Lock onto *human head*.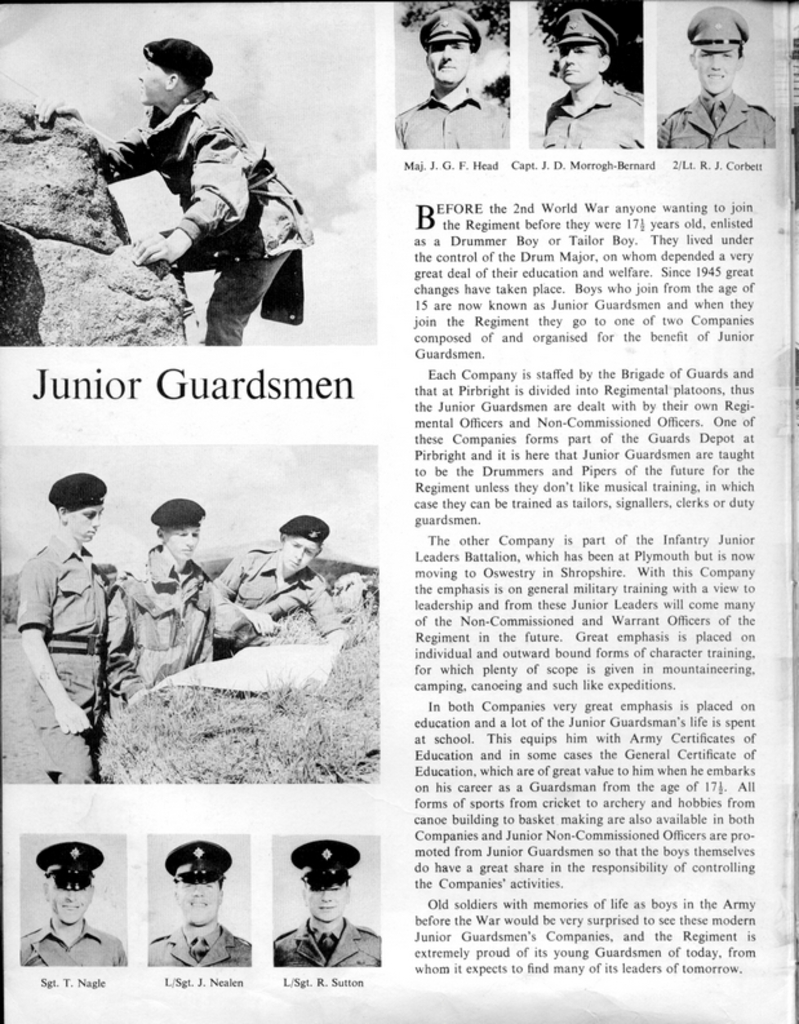
Locked: crop(157, 501, 200, 566).
